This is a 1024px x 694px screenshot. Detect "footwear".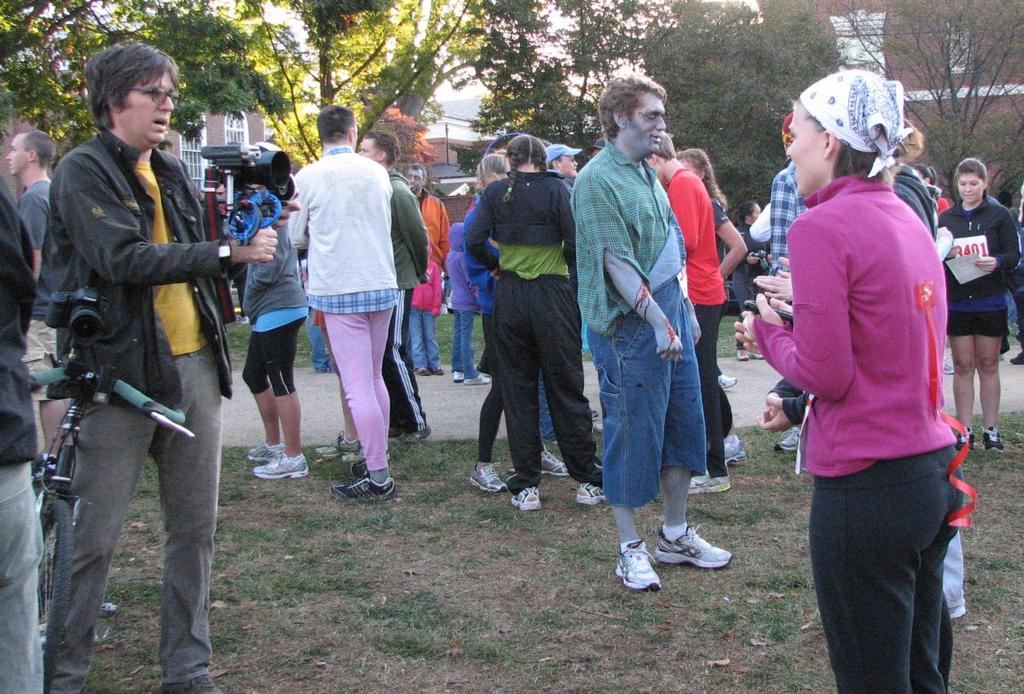
430 364 443 375.
